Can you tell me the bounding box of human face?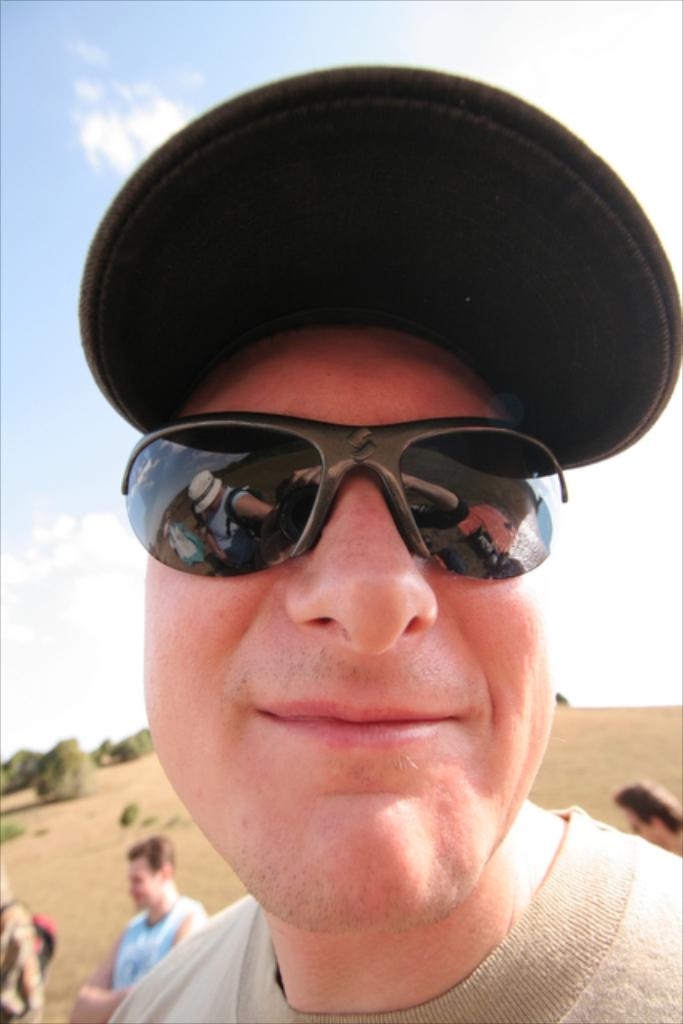
125,856,165,907.
